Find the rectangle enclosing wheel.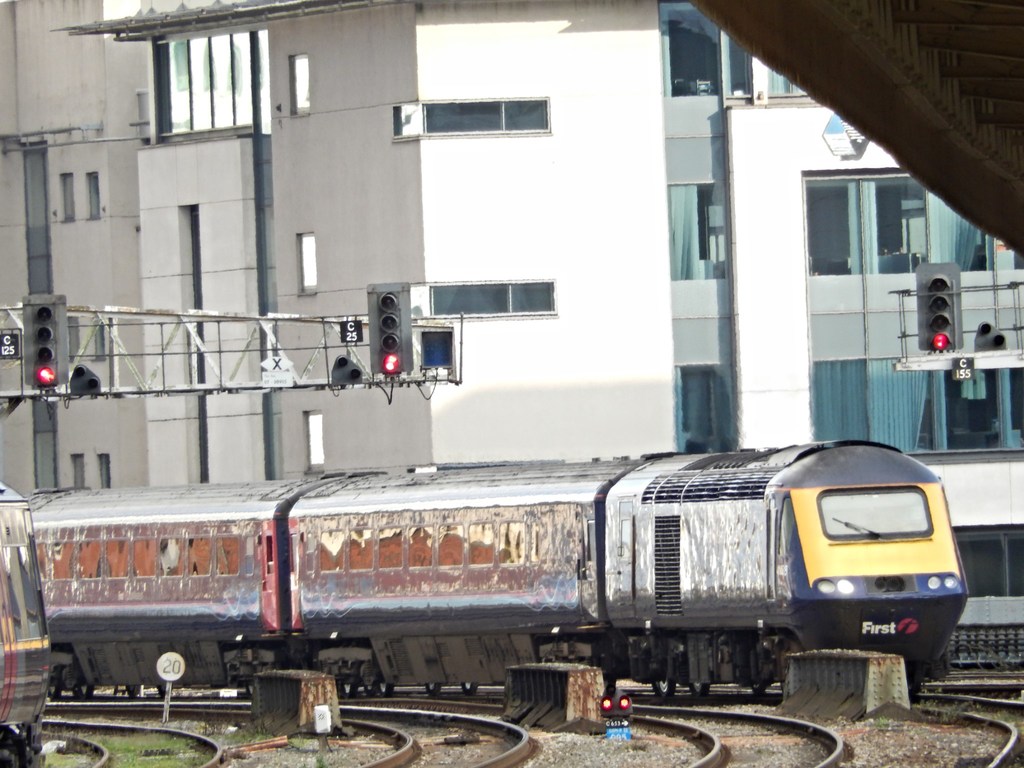
(379, 682, 391, 696).
